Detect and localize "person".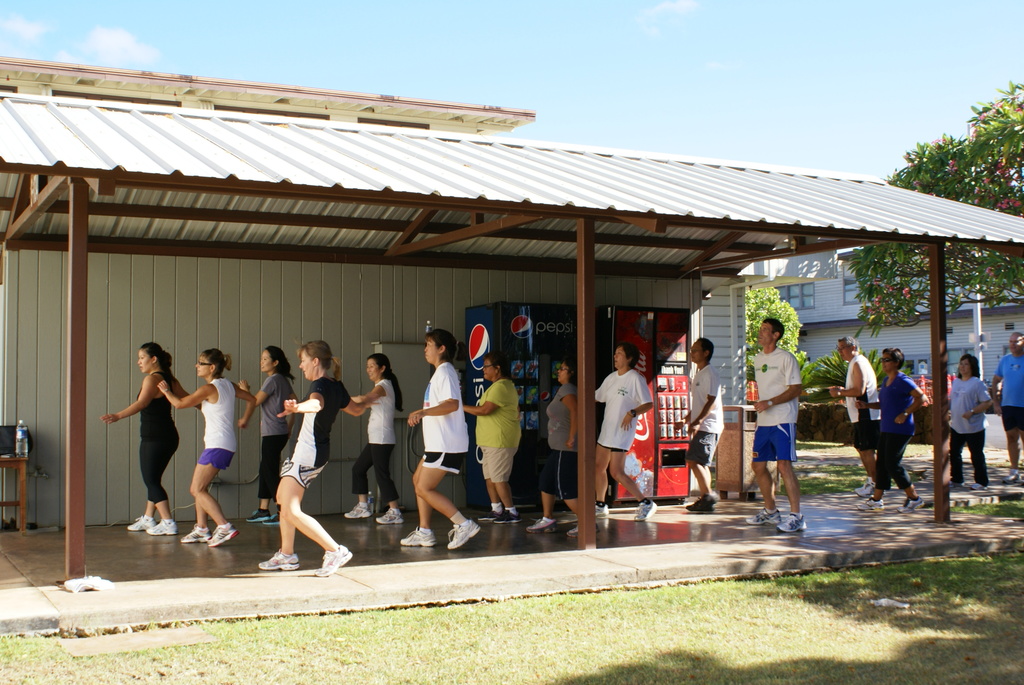
Localized at [x1=990, y1=331, x2=1023, y2=487].
